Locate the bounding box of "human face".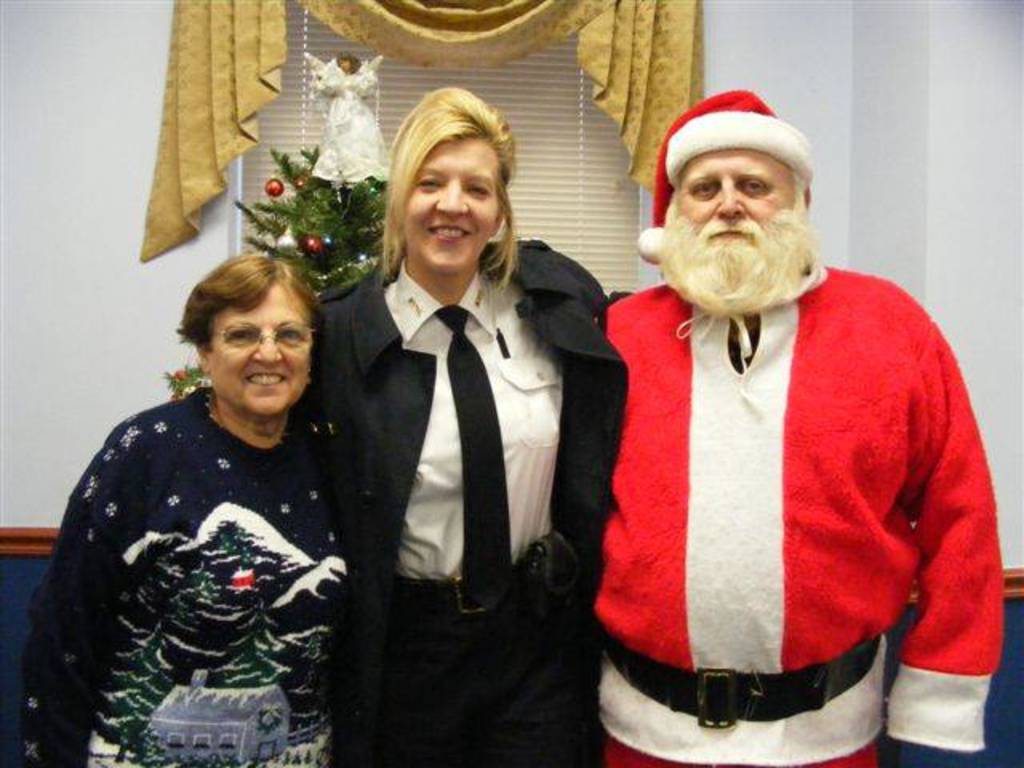
Bounding box: <region>675, 146, 798, 272</region>.
